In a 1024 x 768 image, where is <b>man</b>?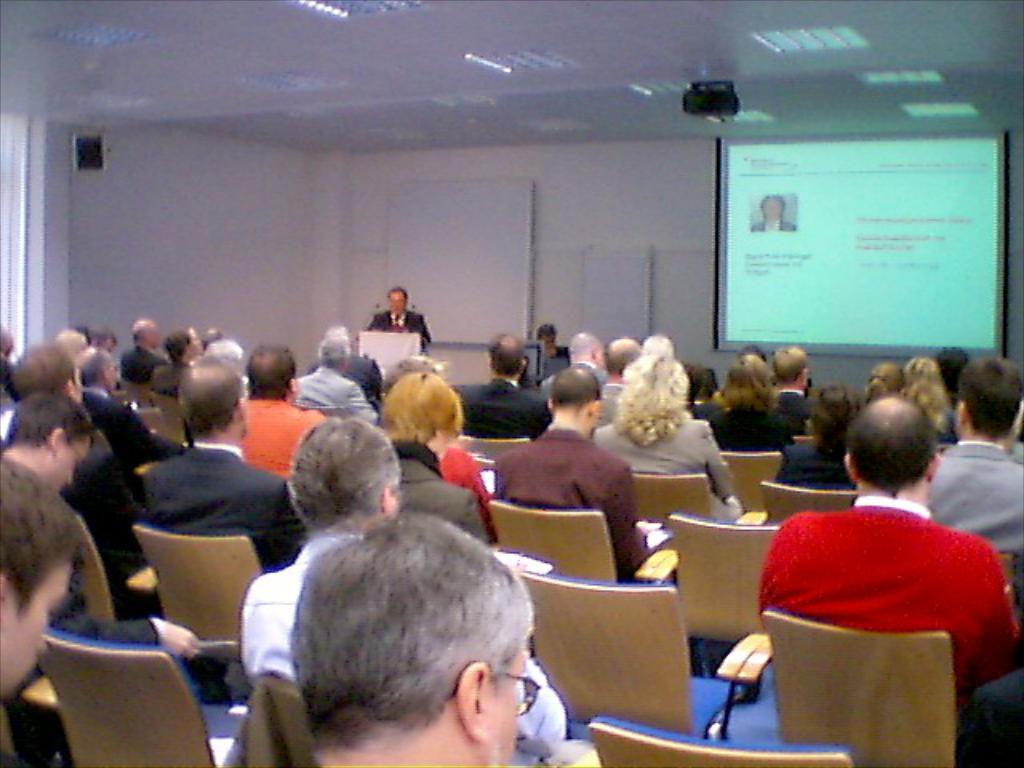
[8, 346, 168, 605].
